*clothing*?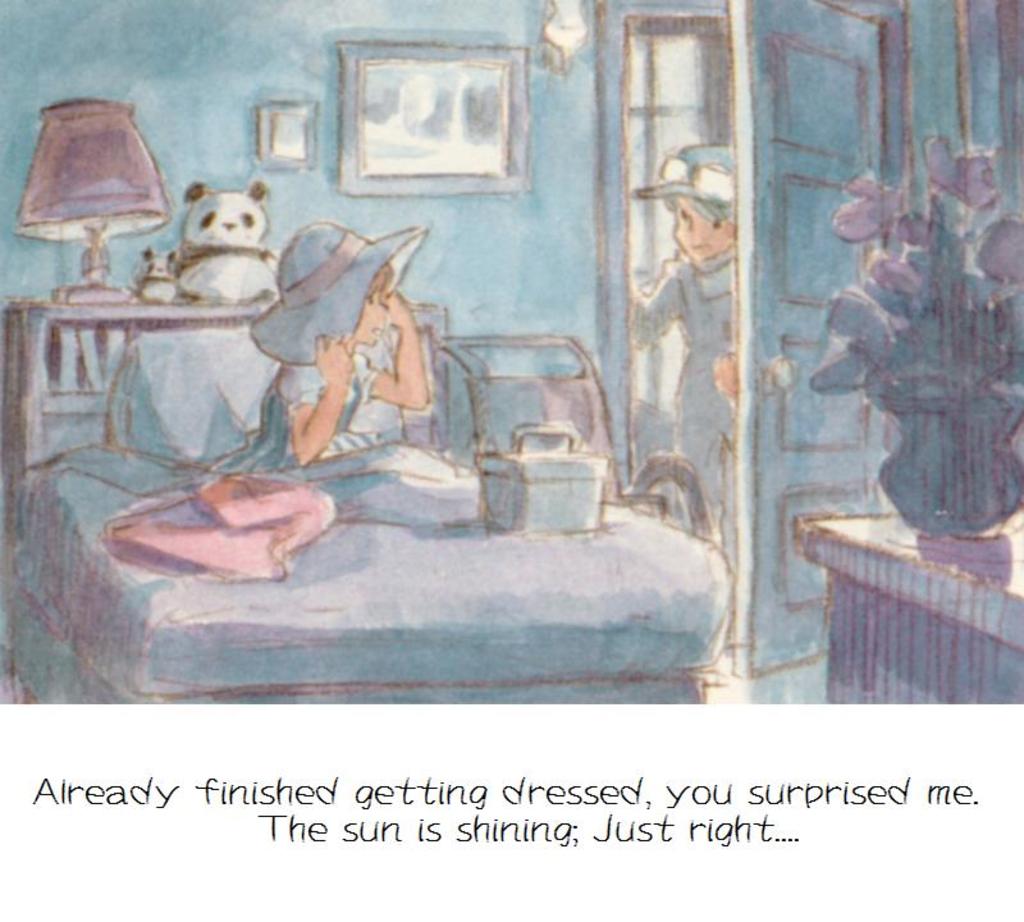
(left=617, top=239, right=769, bottom=553)
